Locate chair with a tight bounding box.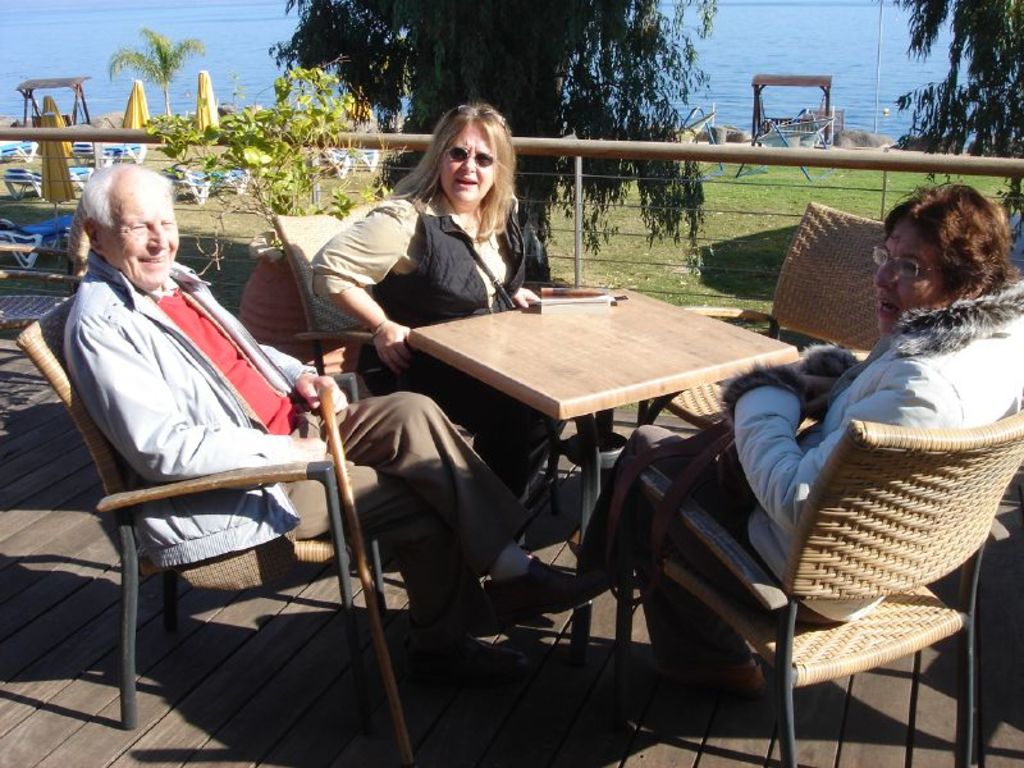
crop(262, 214, 564, 563).
